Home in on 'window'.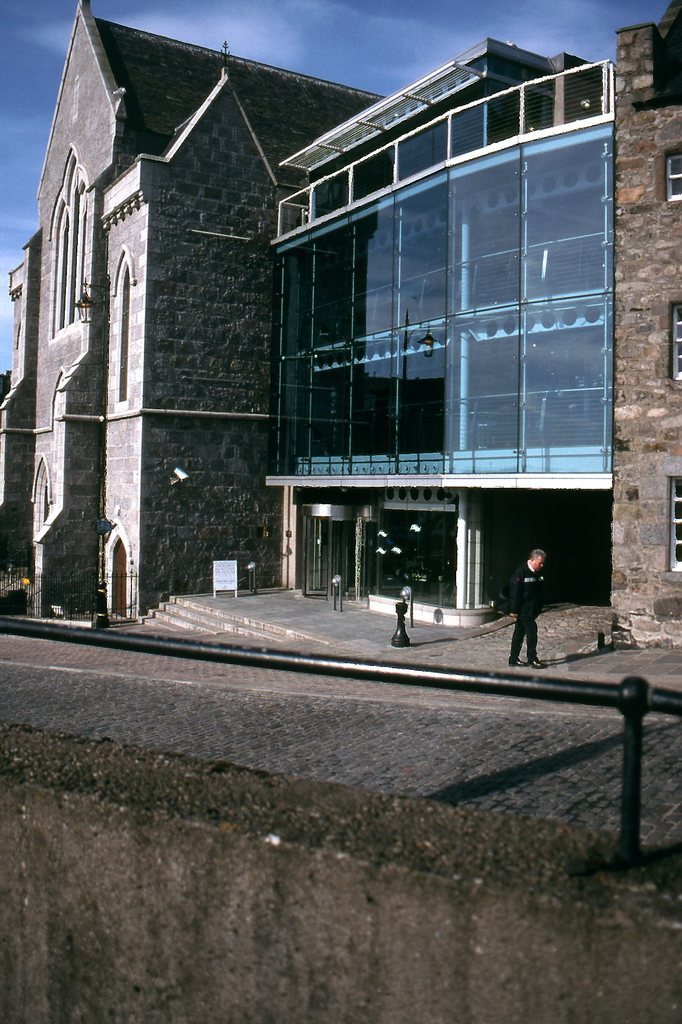
Homed in at bbox(52, 169, 83, 324).
